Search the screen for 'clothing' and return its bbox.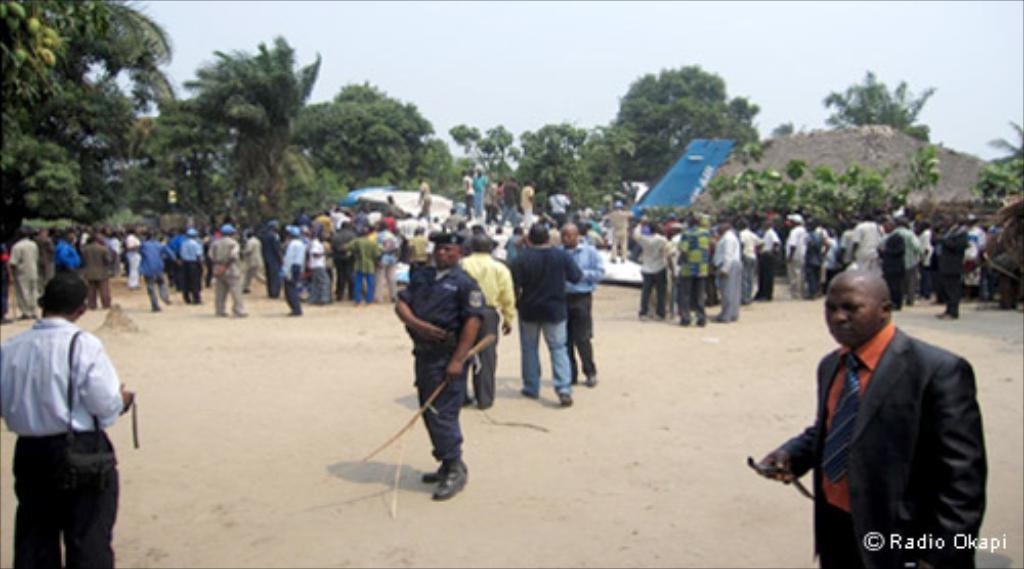
Found: select_region(307, 237, 334, 311).
